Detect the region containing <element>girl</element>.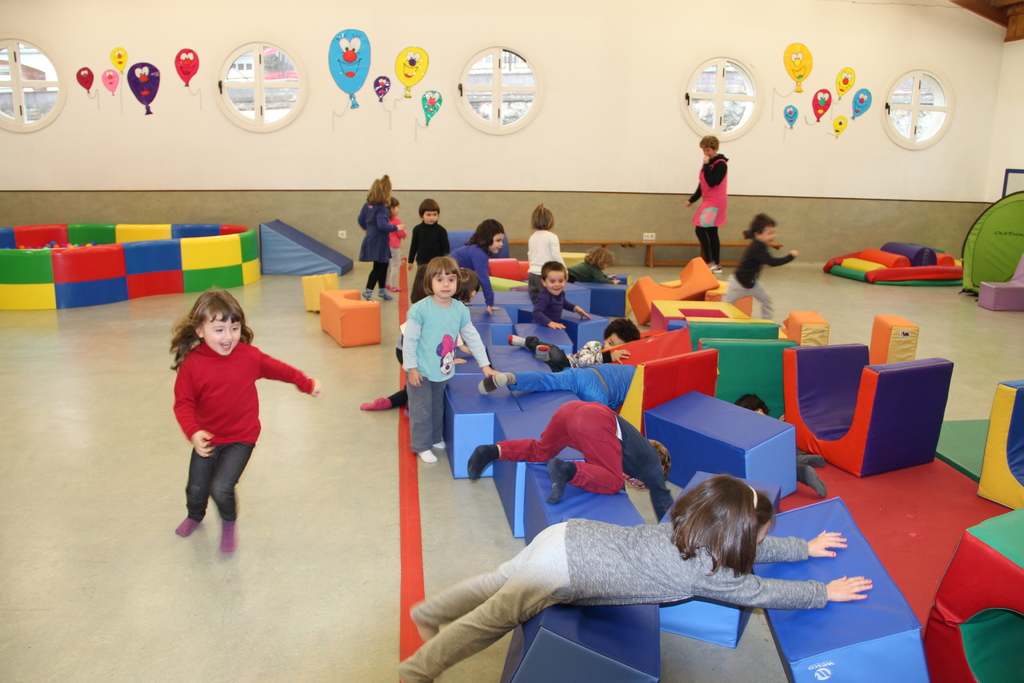
[left=355, top=172, right=404, bottom=304].
